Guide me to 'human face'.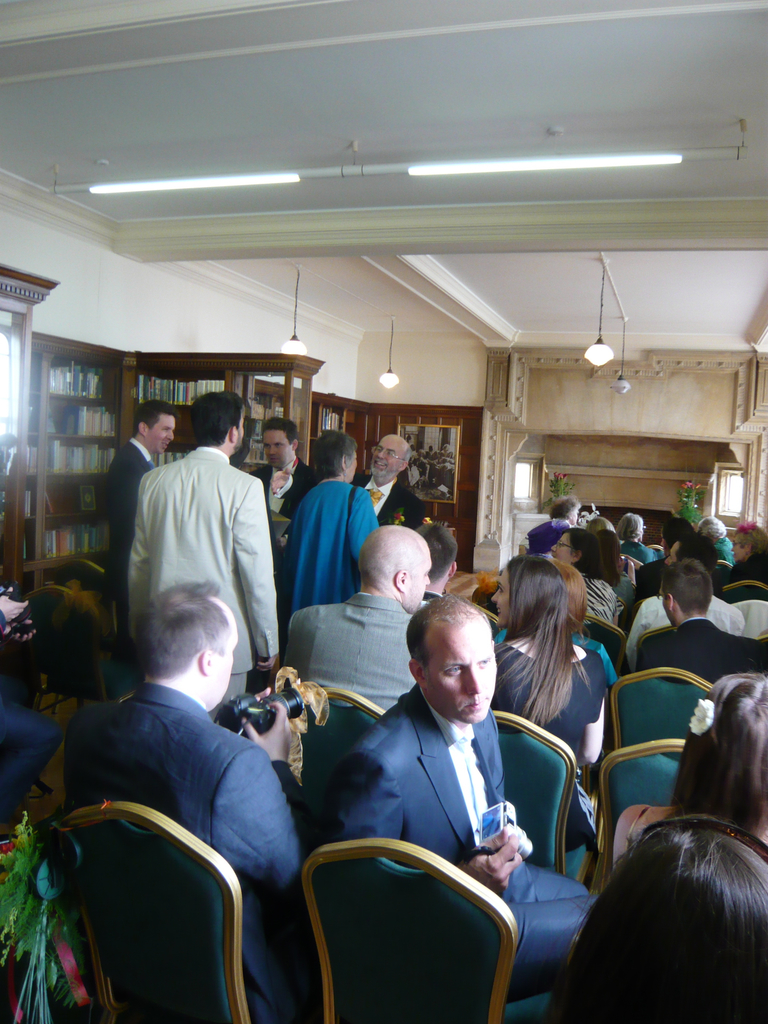
Guidance: [666,543,680,565].
